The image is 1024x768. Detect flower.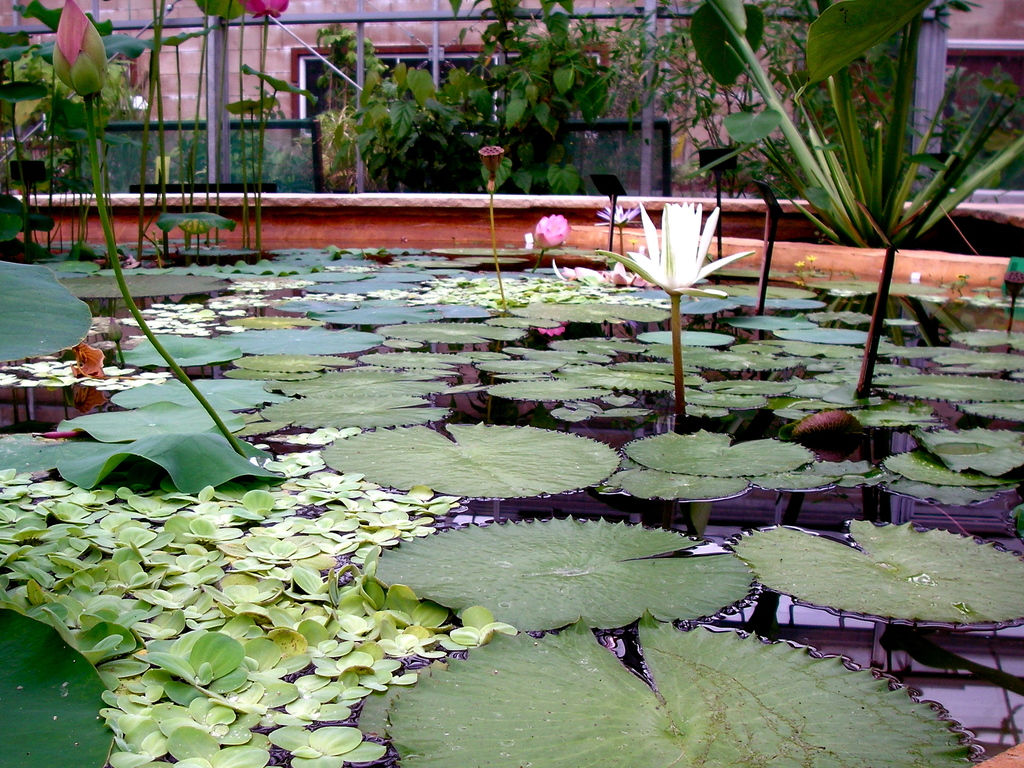
Detection: select_region(530, 213, 568, 274).
